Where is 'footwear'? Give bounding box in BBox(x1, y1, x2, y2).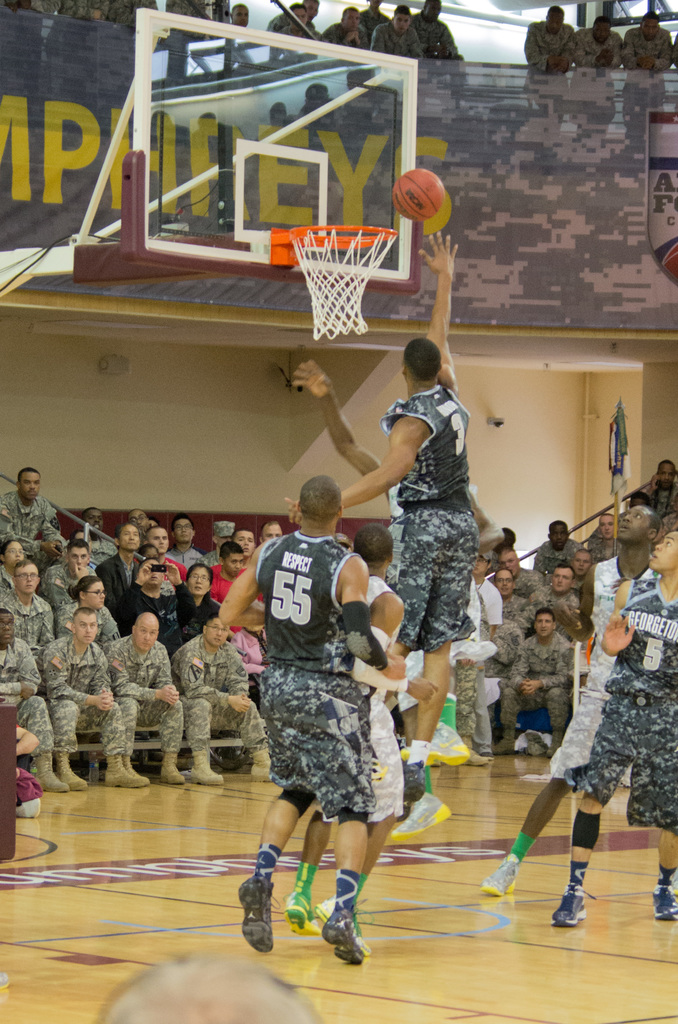
BBox(105, 755, 147, 788).
